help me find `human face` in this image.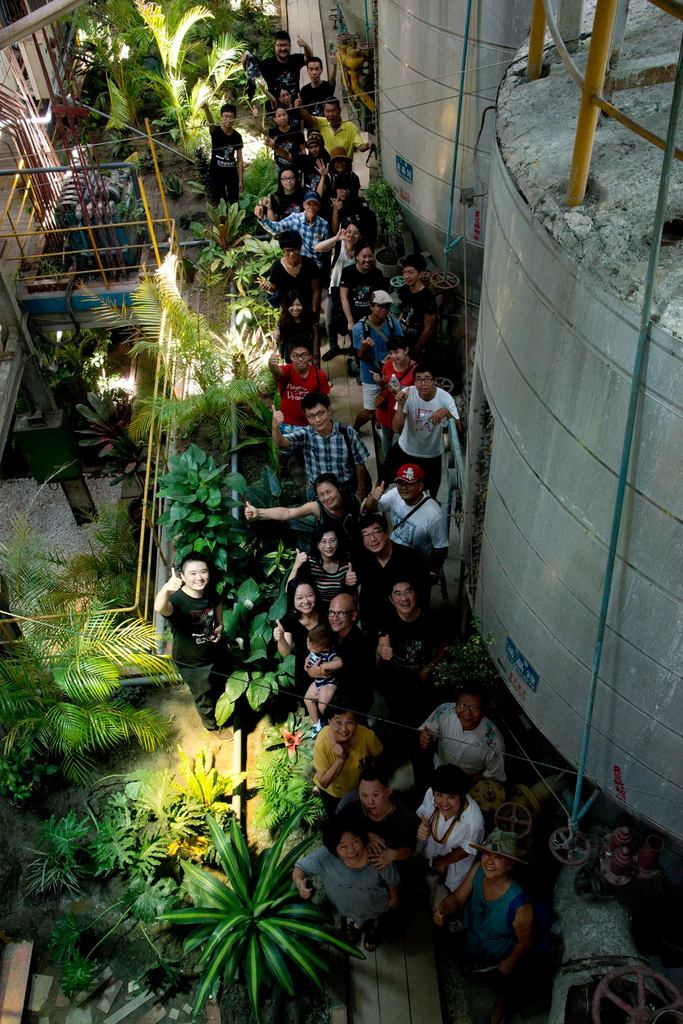
Found it: x1=329 y1=601 x2=348 y2=631.
